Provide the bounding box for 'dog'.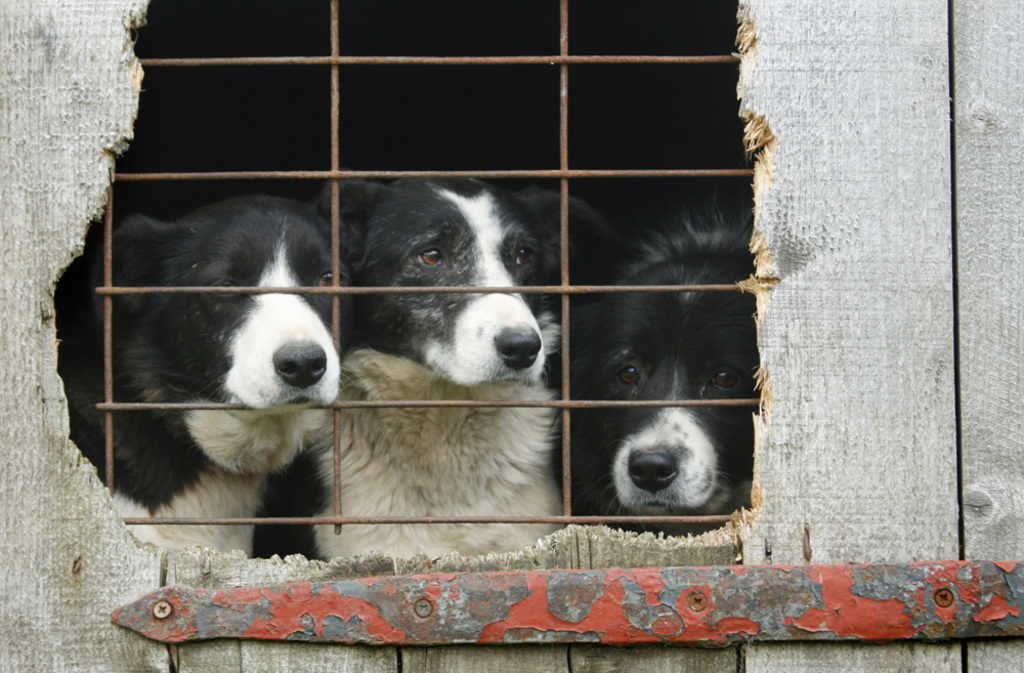
536 198 760 538.
